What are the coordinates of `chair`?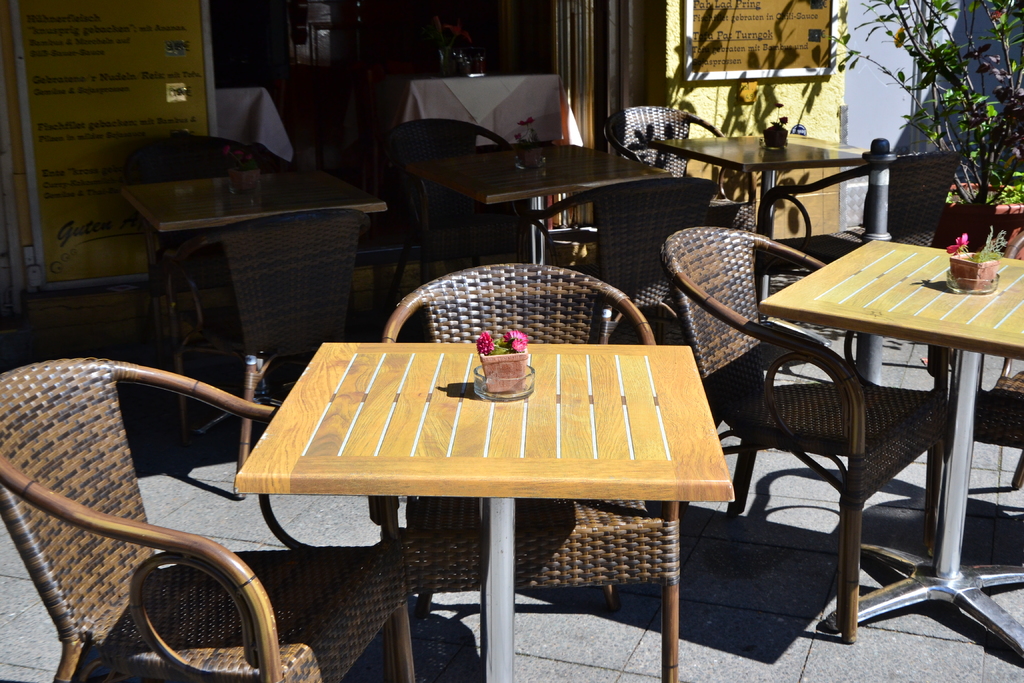
locate(603, 101, 759, 239).
